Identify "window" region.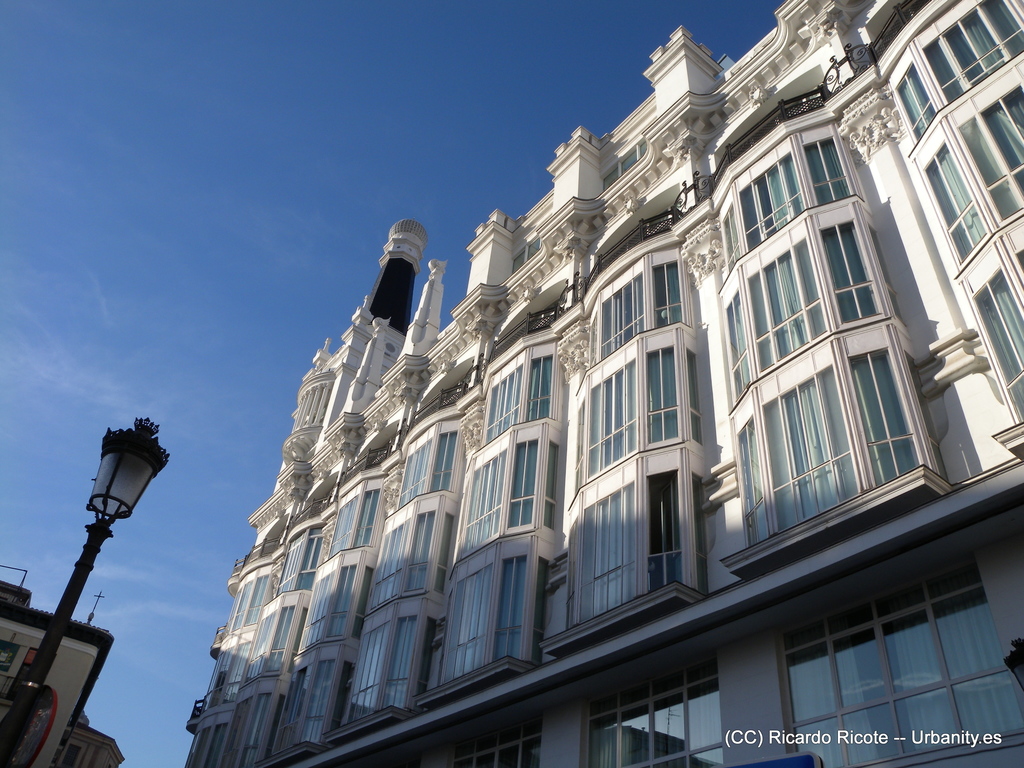
Region: region(270, 530, 319, 600).
